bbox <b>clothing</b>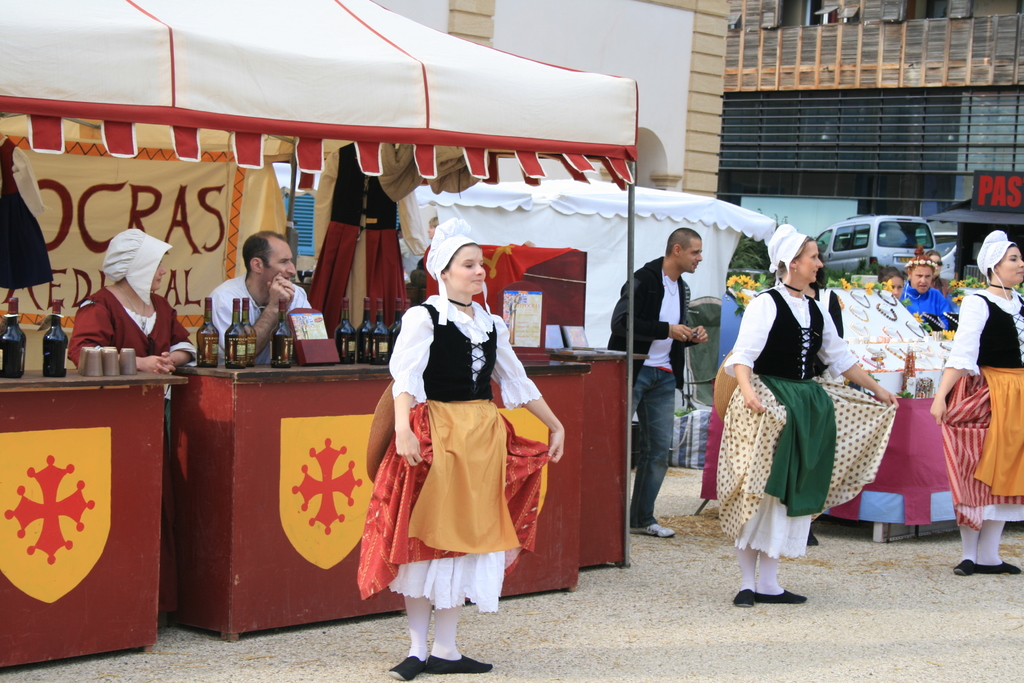
locate(65, 286, 196, 620)
